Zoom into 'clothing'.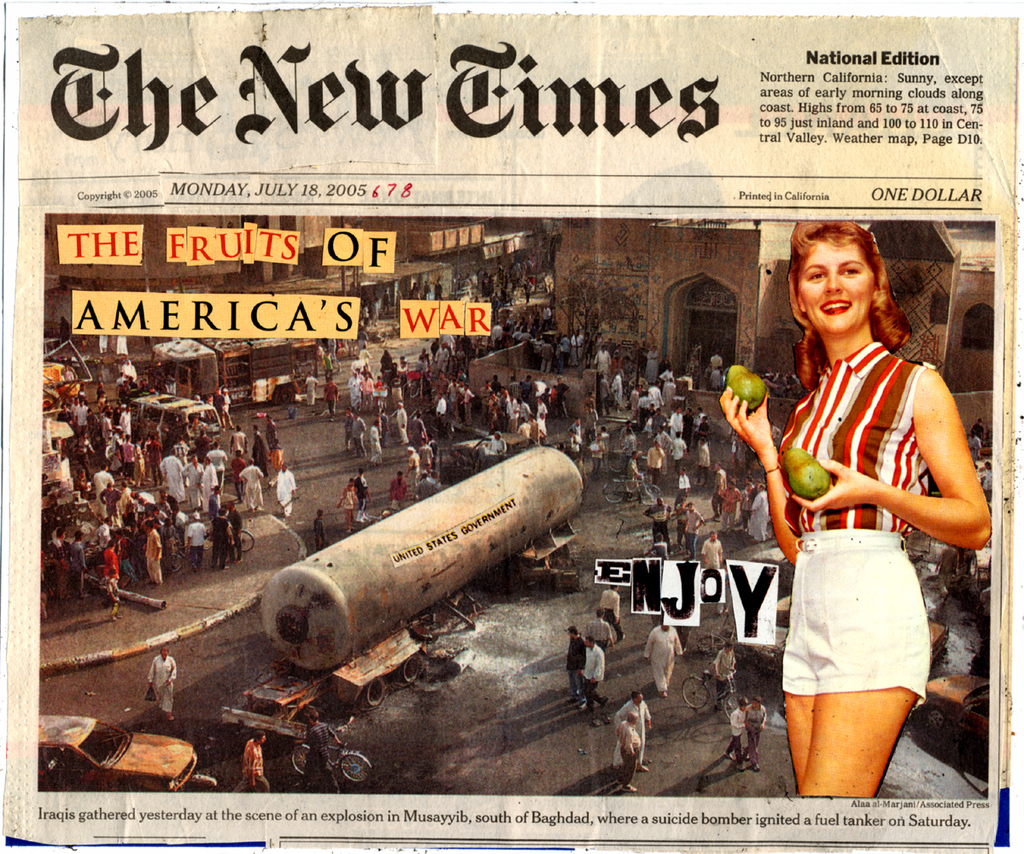
Zoom target: locate(143, 658, 179, 712).
